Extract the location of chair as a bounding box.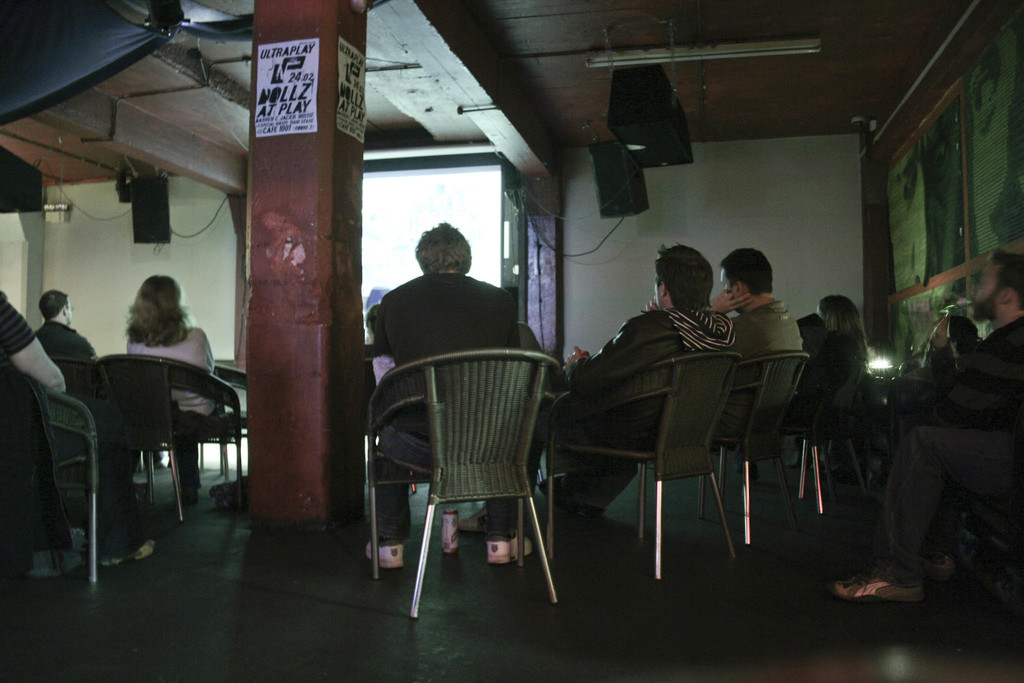
l=195, t=360, r=254, b=477.
